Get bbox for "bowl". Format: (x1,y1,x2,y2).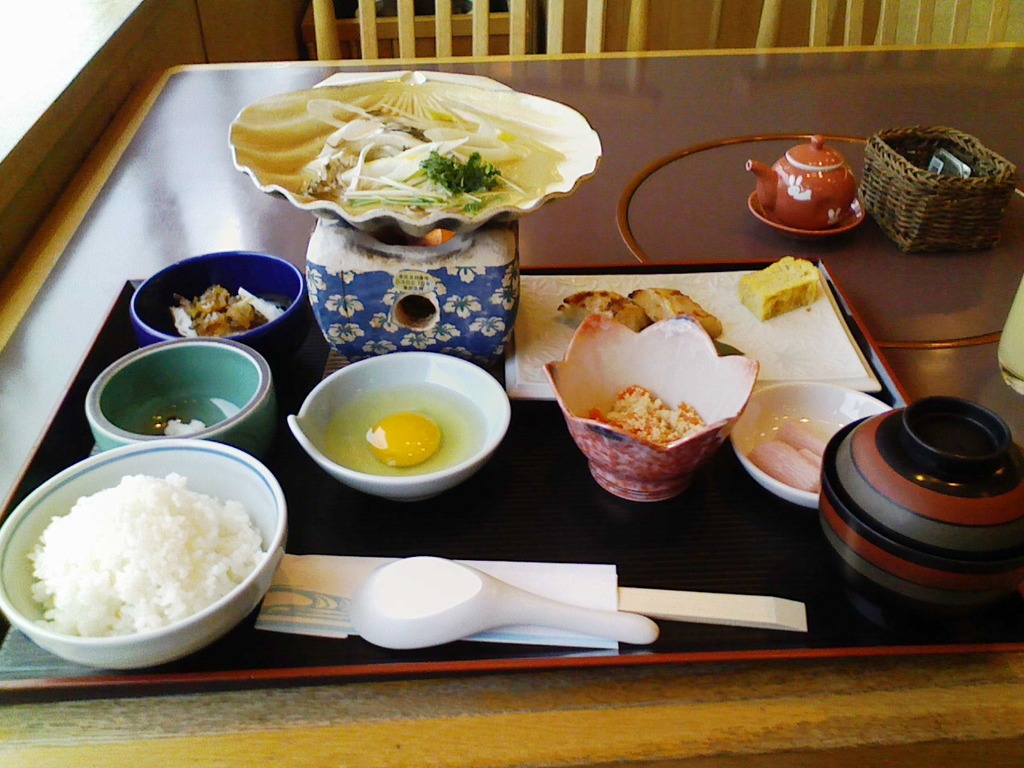
(132,250,306,366).
